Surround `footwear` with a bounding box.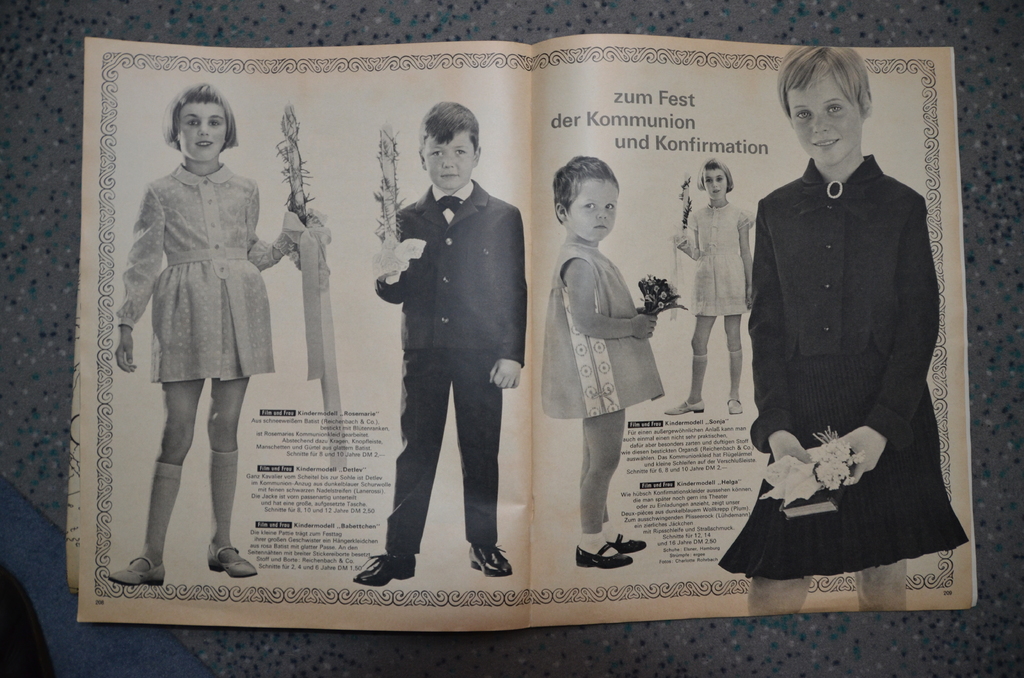
rect(598, 535, 643, 556).
